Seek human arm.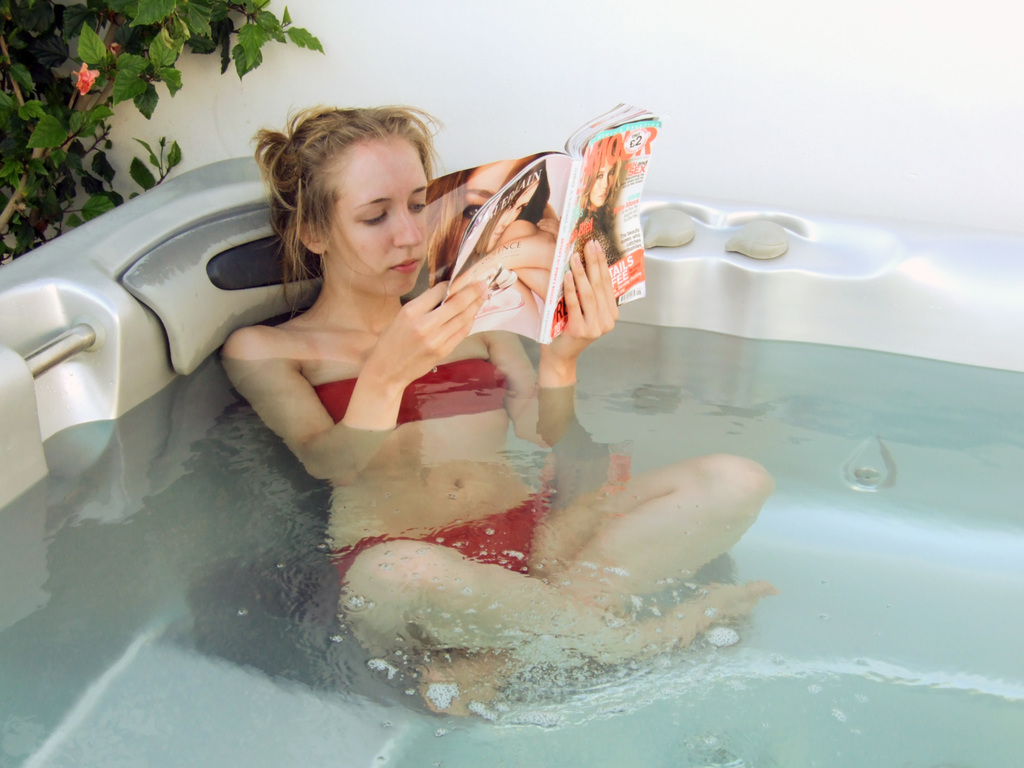
212, 275, 485, 485.
